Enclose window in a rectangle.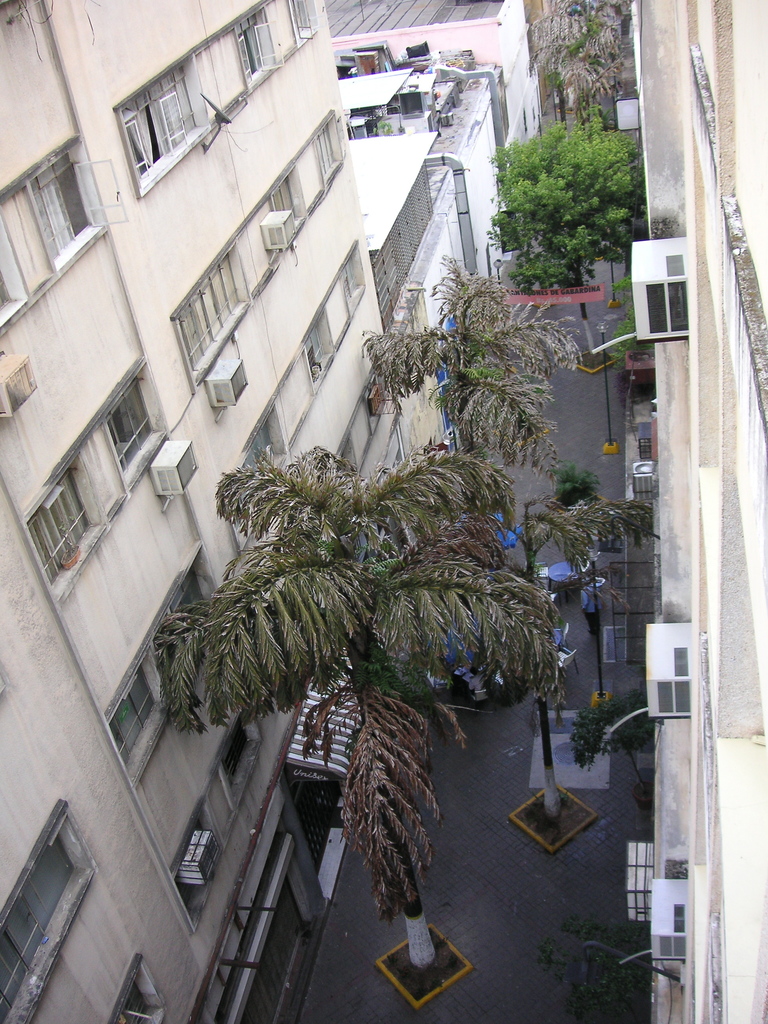
165/808/228/934.
